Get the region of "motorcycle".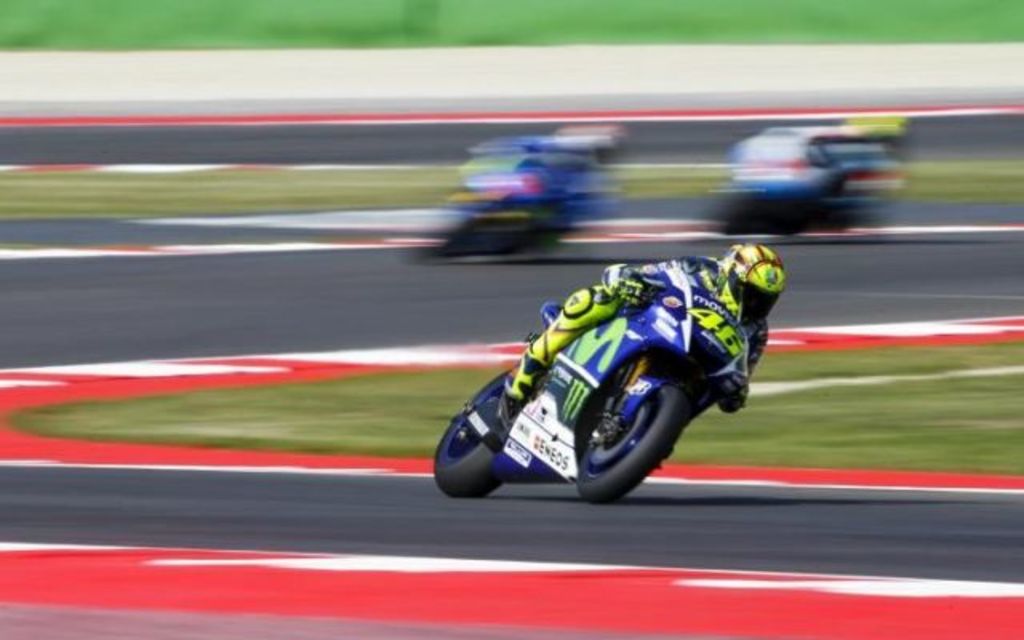
locate(418, 266, 786, 510).
